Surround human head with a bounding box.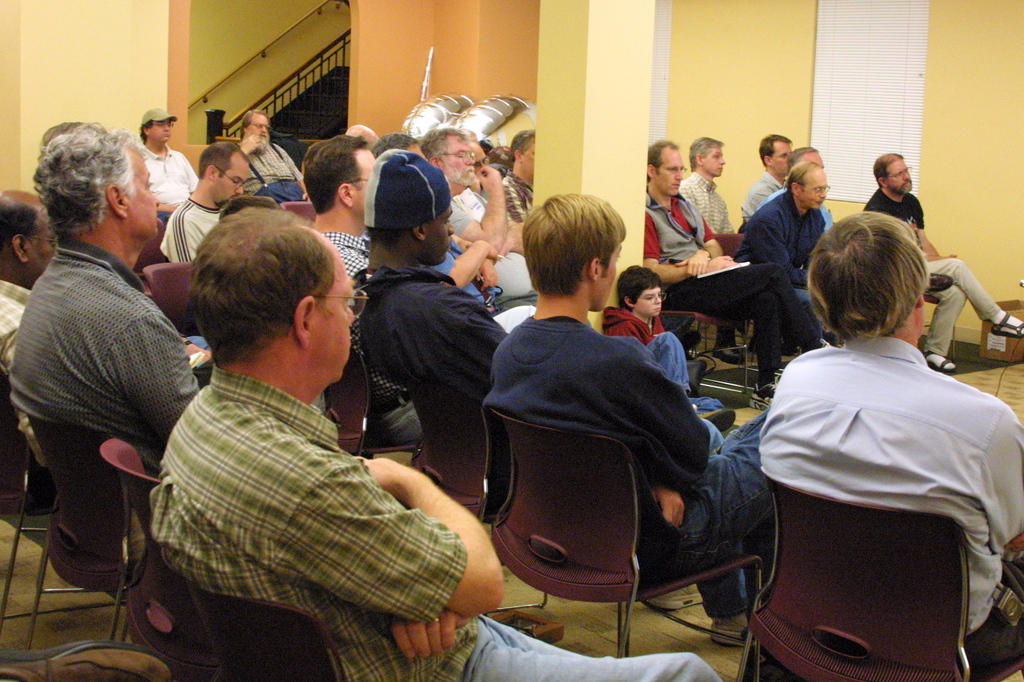
{"x1": 343, "y1": 124, "x2": 379, "y2": 149}.
